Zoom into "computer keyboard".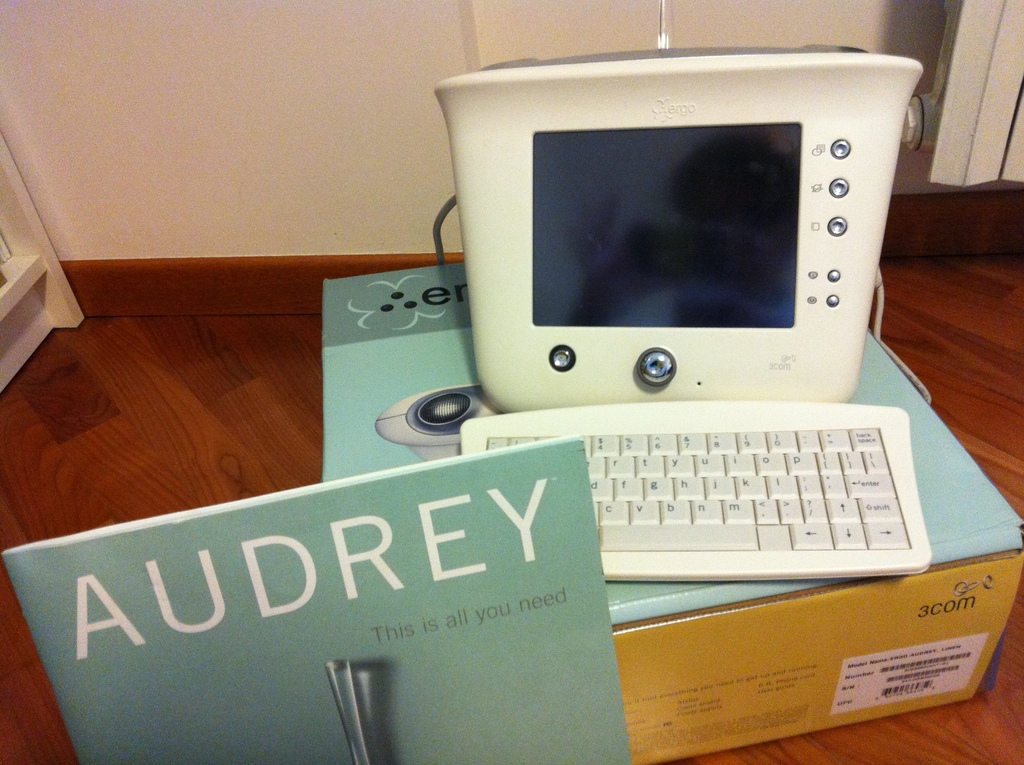
Zoom target: x1=456 y1=398 x2=932 y2=581.
